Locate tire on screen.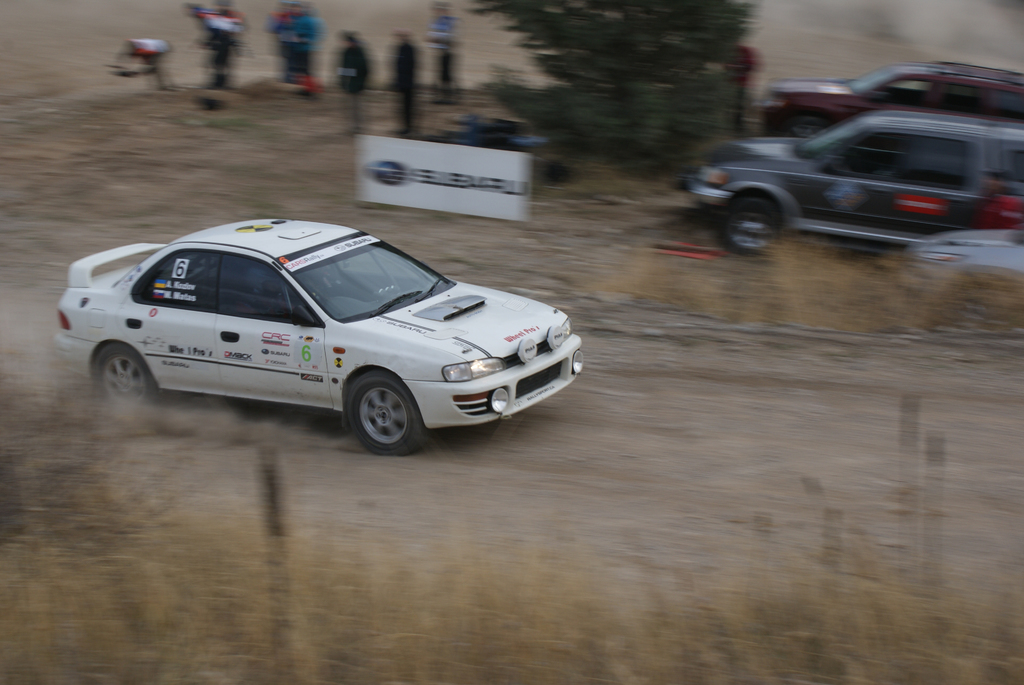
On screen at <box>324,370,416,446</box>.
